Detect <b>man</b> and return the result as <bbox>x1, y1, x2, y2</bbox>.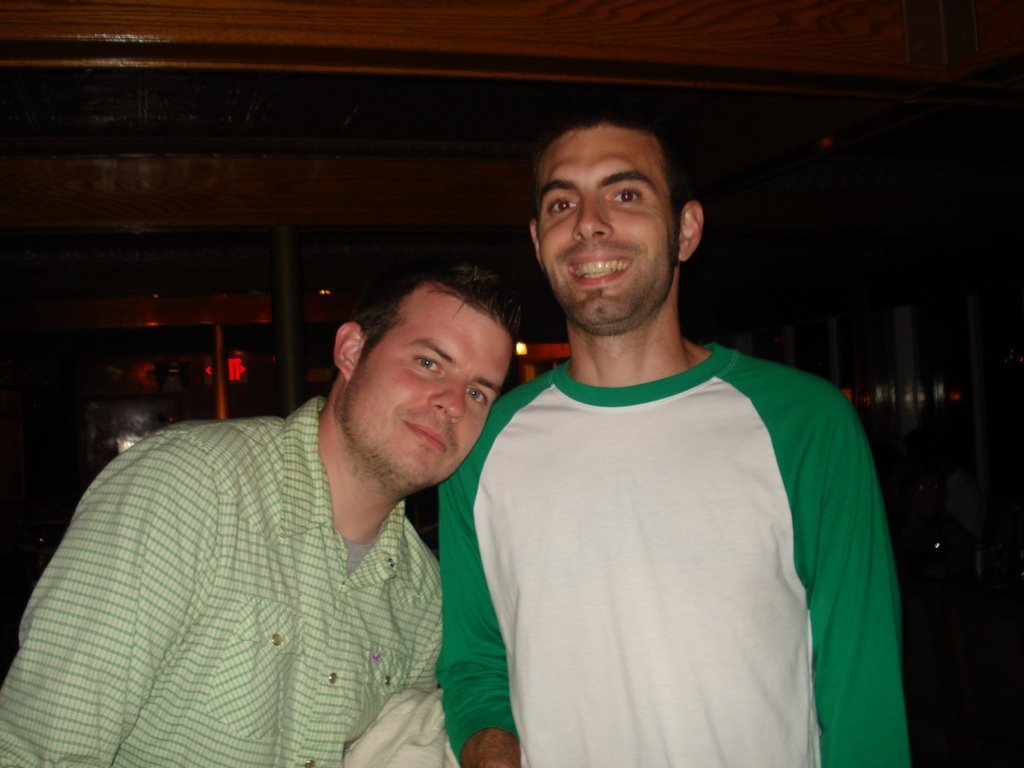
<bbox>48, 253, 554, 766</bbox>.
